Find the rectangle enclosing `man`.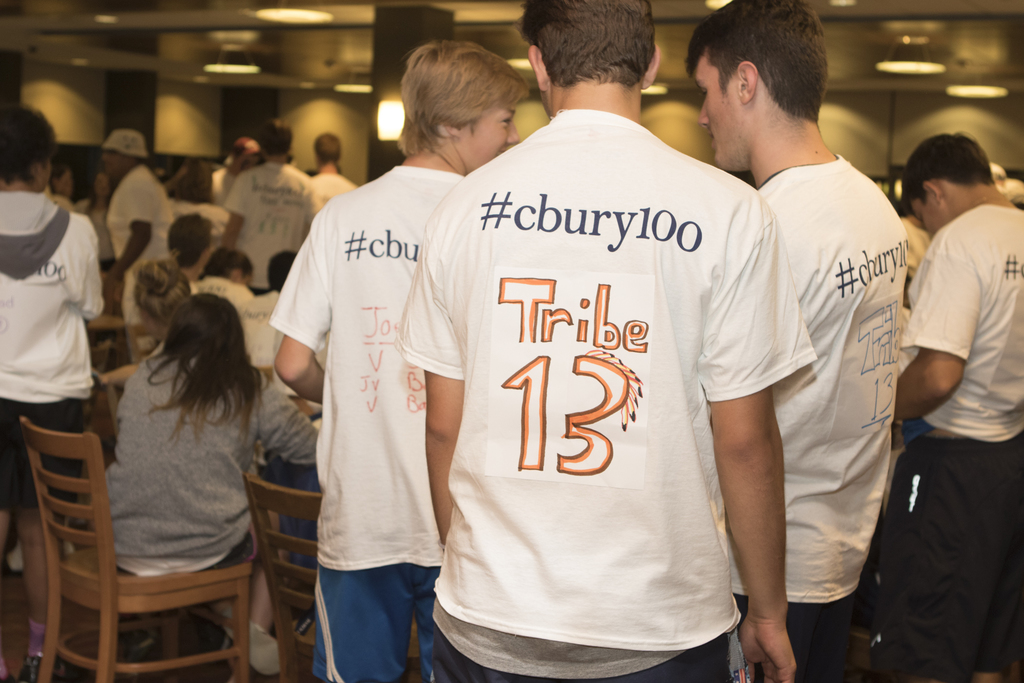
locate(223, 118, 321, 295).
